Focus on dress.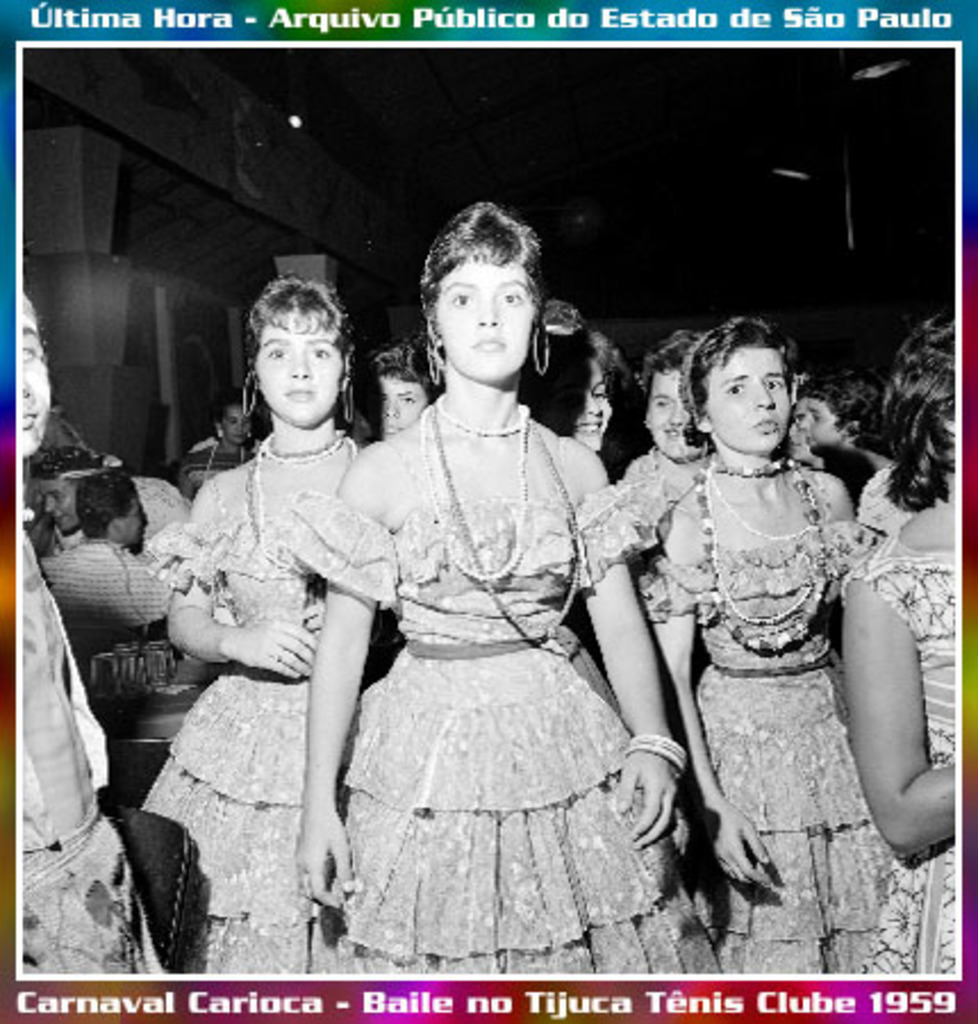
Focused at 146 512 348 974.
